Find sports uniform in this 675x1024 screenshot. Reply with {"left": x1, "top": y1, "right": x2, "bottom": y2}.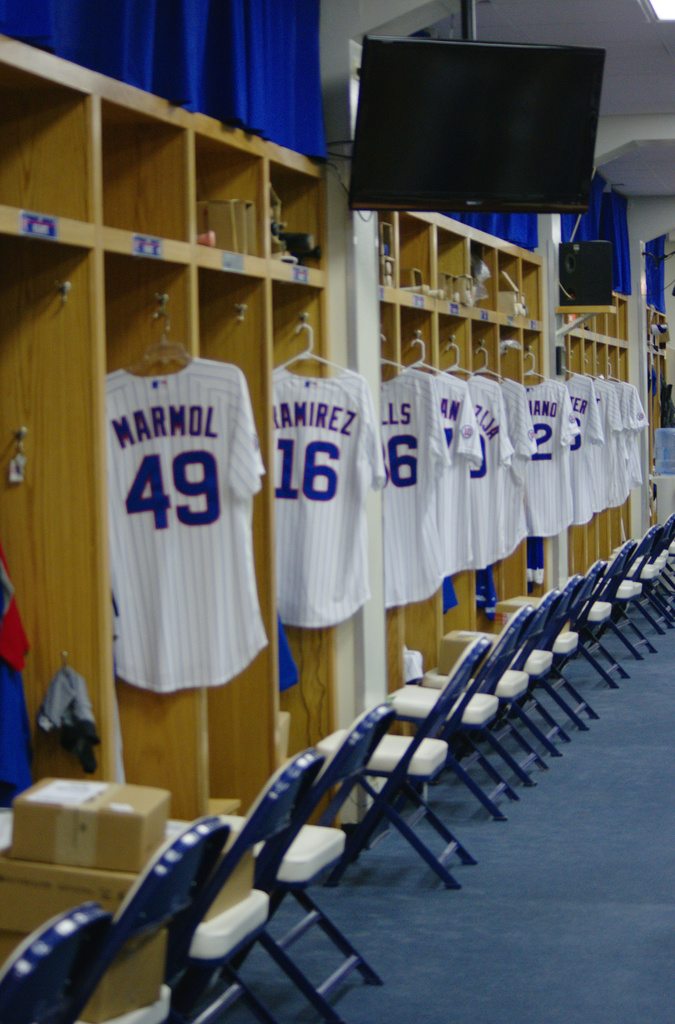
{"left": 0, "top": 523, "right": 53, "bottom": 842}.
